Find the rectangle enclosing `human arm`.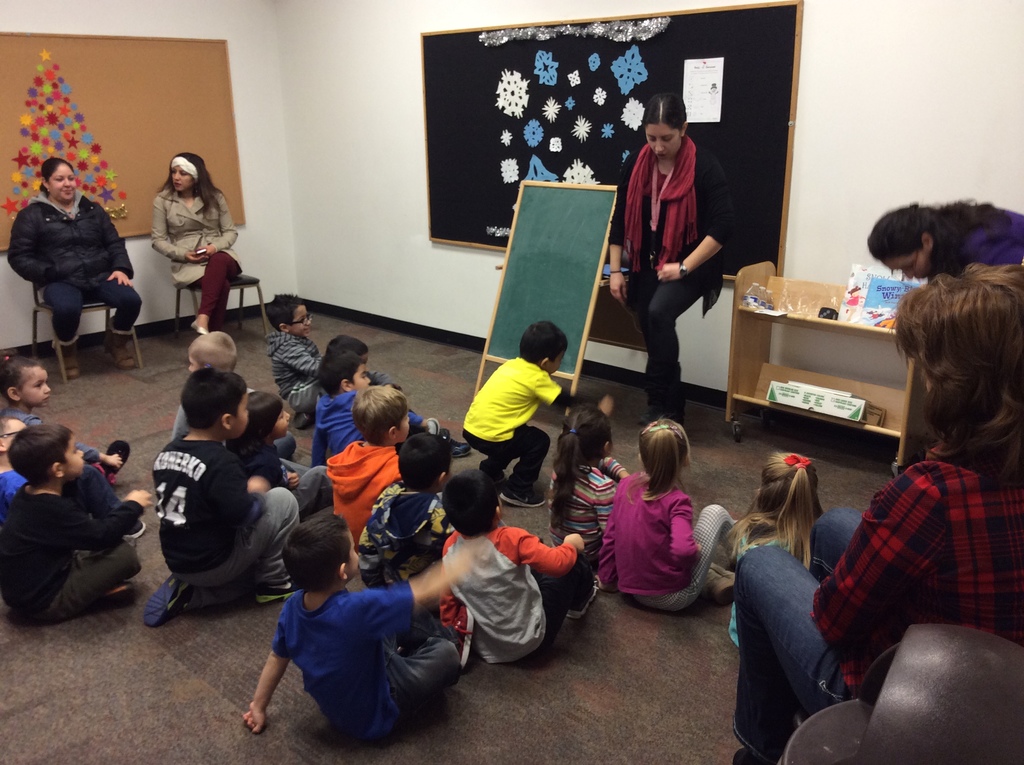
245, 446, 293, 504.
